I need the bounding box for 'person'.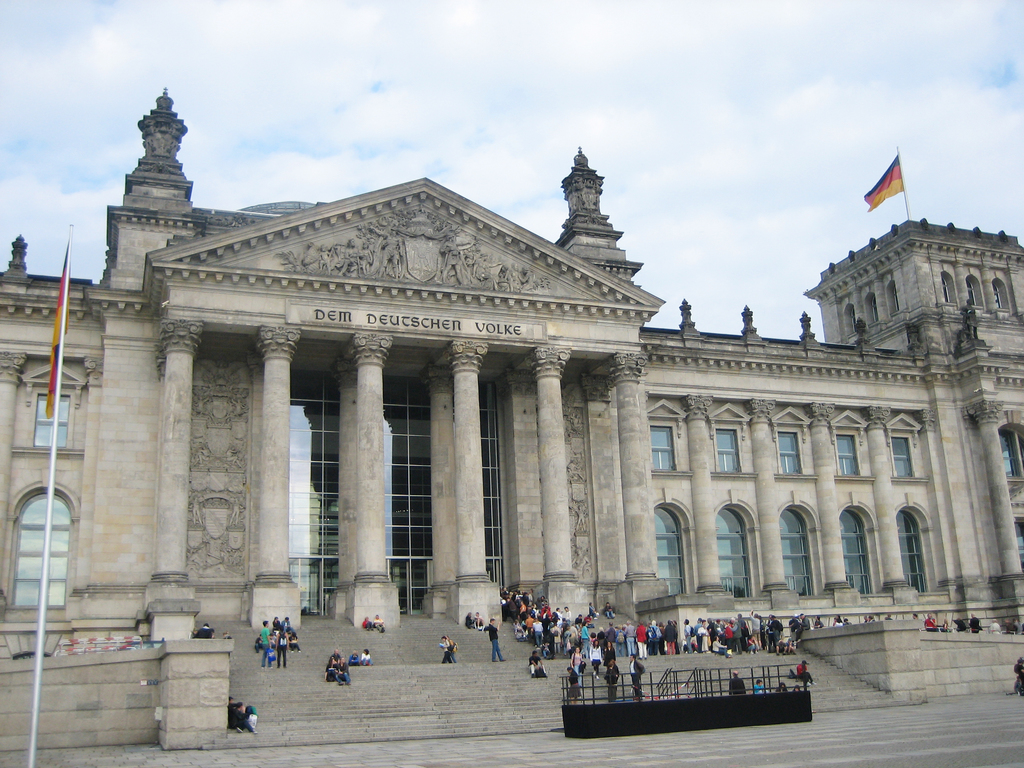
Here it is: 481/617/502/658.
